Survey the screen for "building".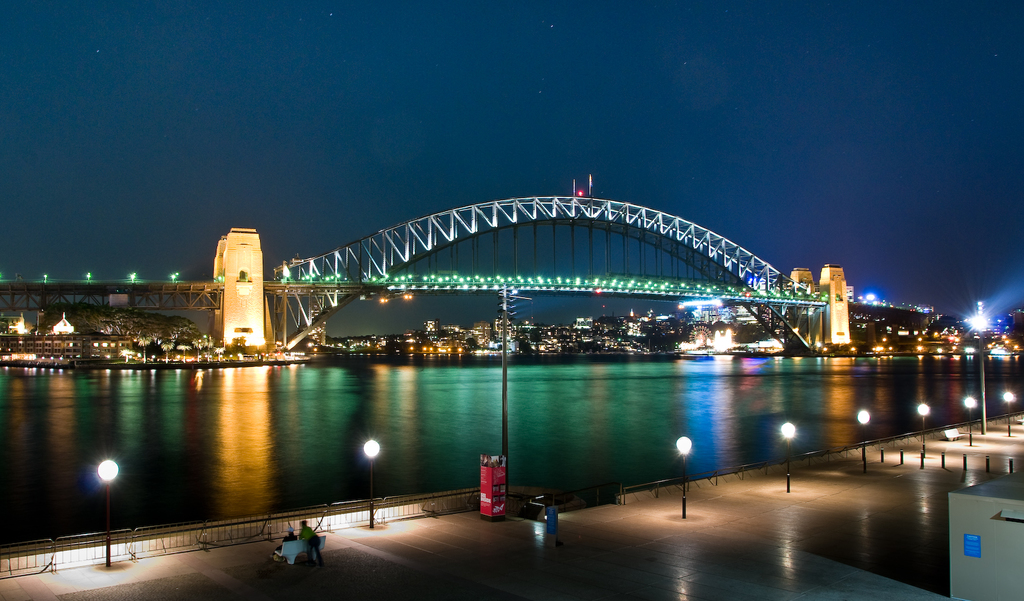
Survey found: (184, 207, 283, 359).
